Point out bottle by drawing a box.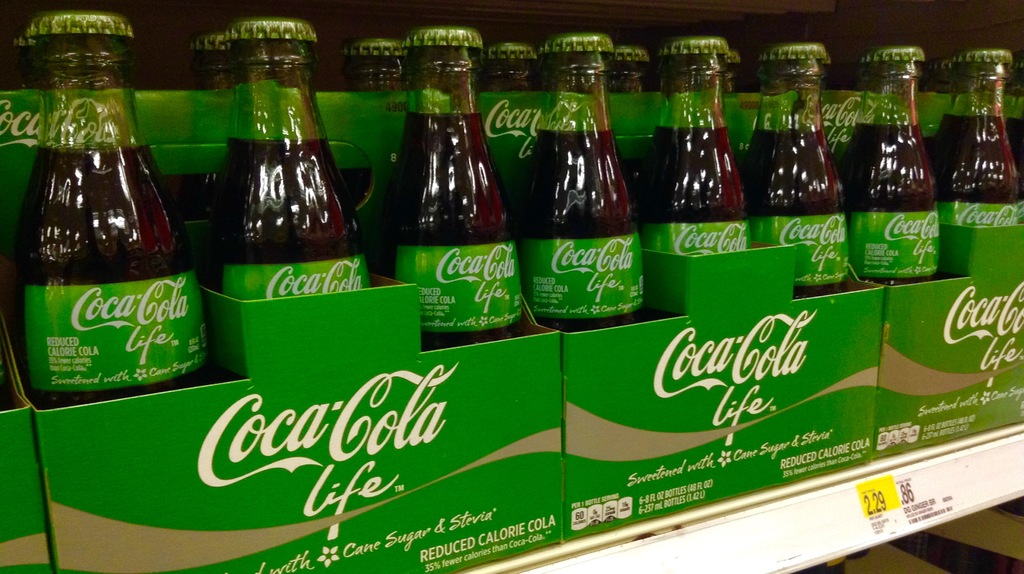
locate(515, 23, 637, 347).
